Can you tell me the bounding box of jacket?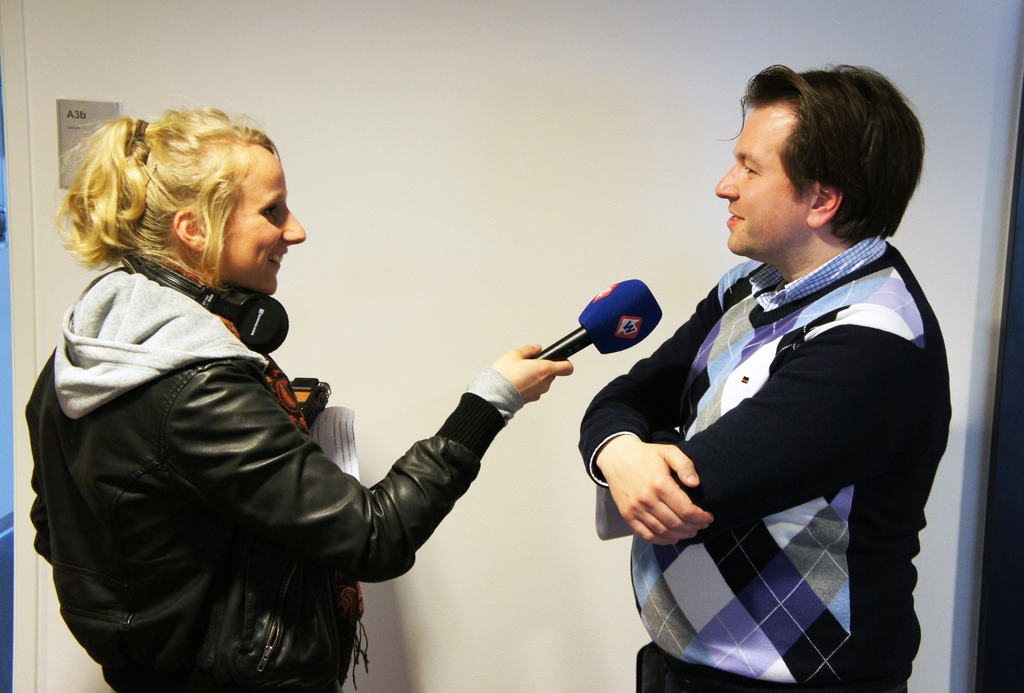
rect(17, 221, 542, 674).
